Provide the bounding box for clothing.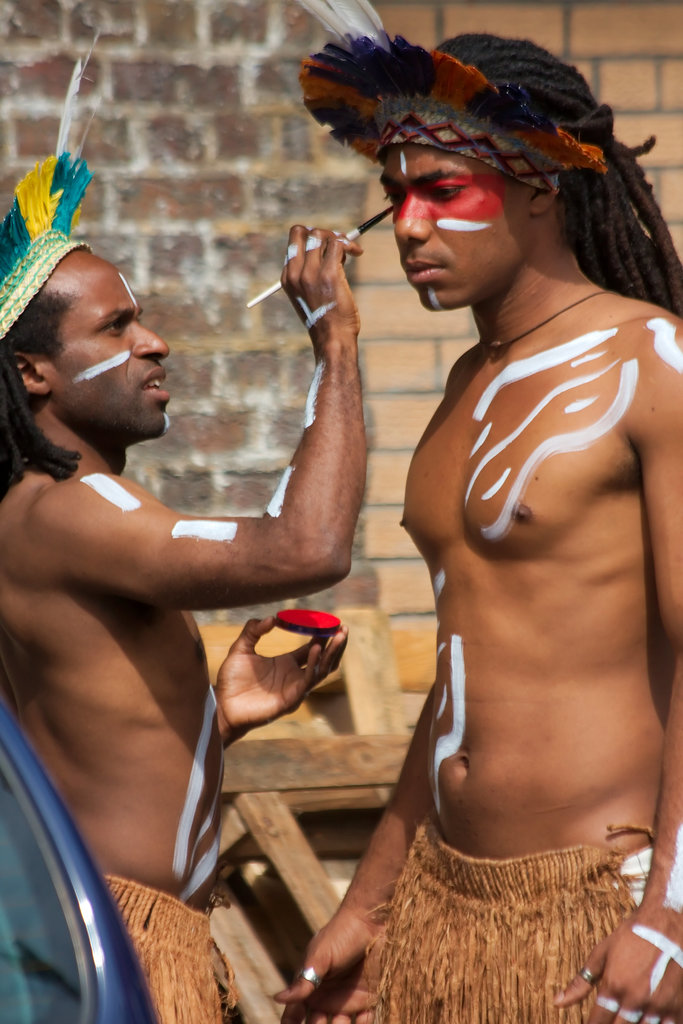
box(101, 874, 241, 1023).
